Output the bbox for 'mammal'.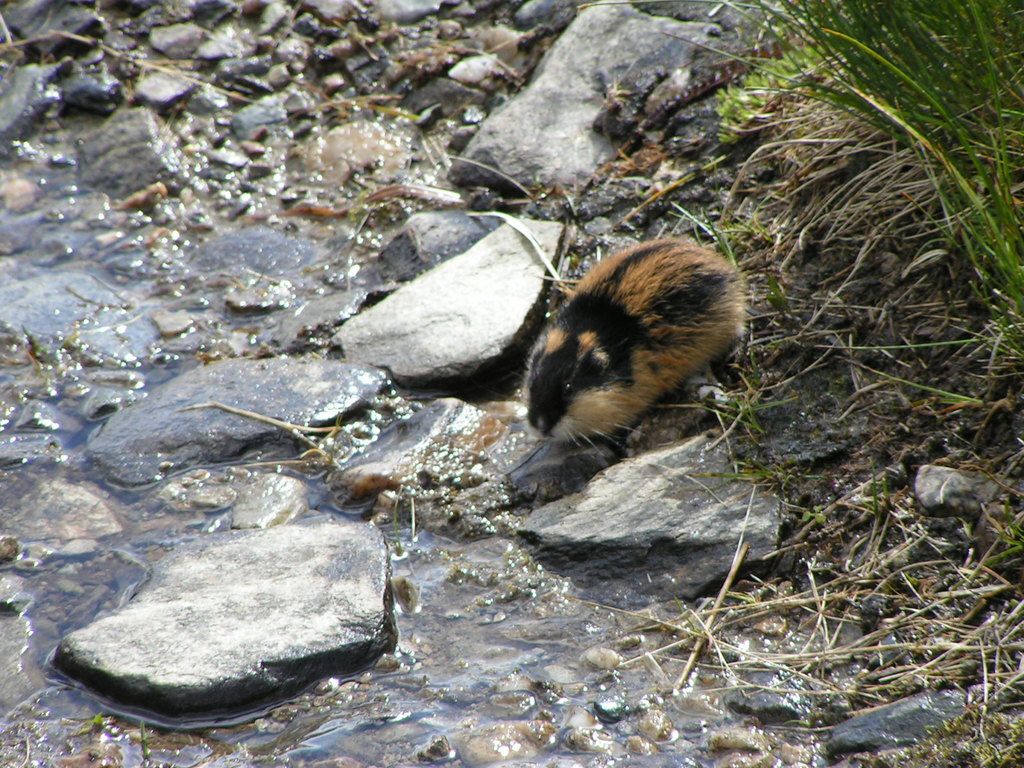
506/244/747/422.
